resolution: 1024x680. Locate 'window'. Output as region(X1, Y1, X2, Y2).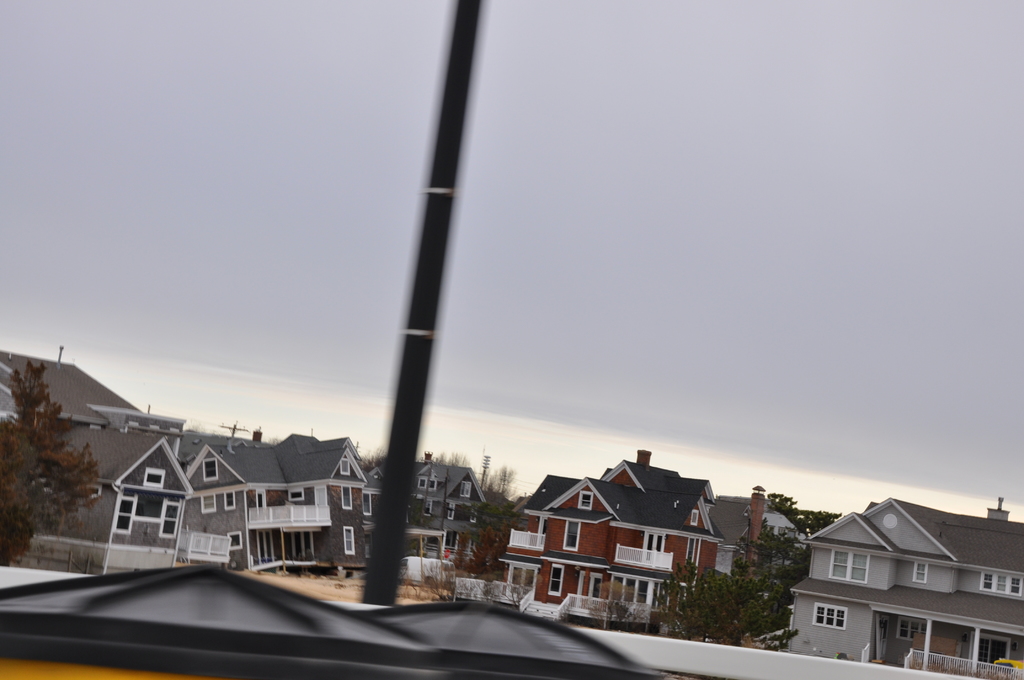
region(365, 494, 372, 514).
